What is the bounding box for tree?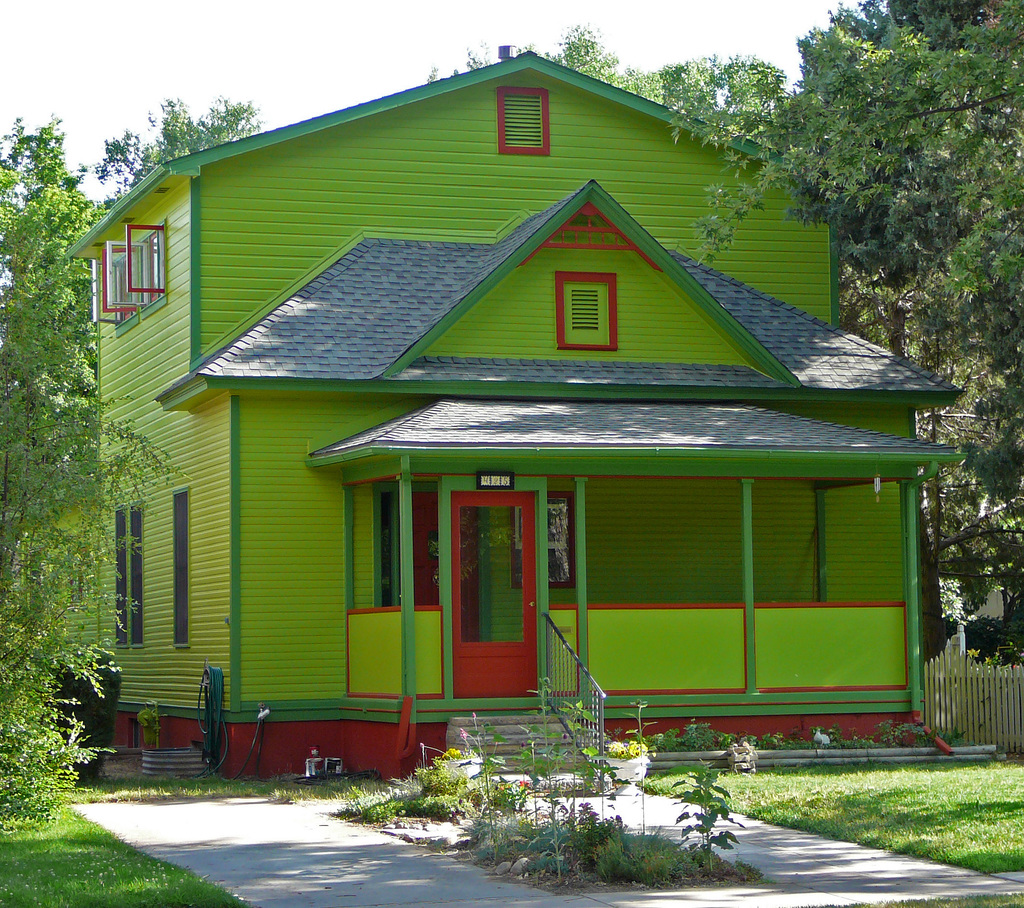
<bbox>419, 17, 794, 136</bbox>.
